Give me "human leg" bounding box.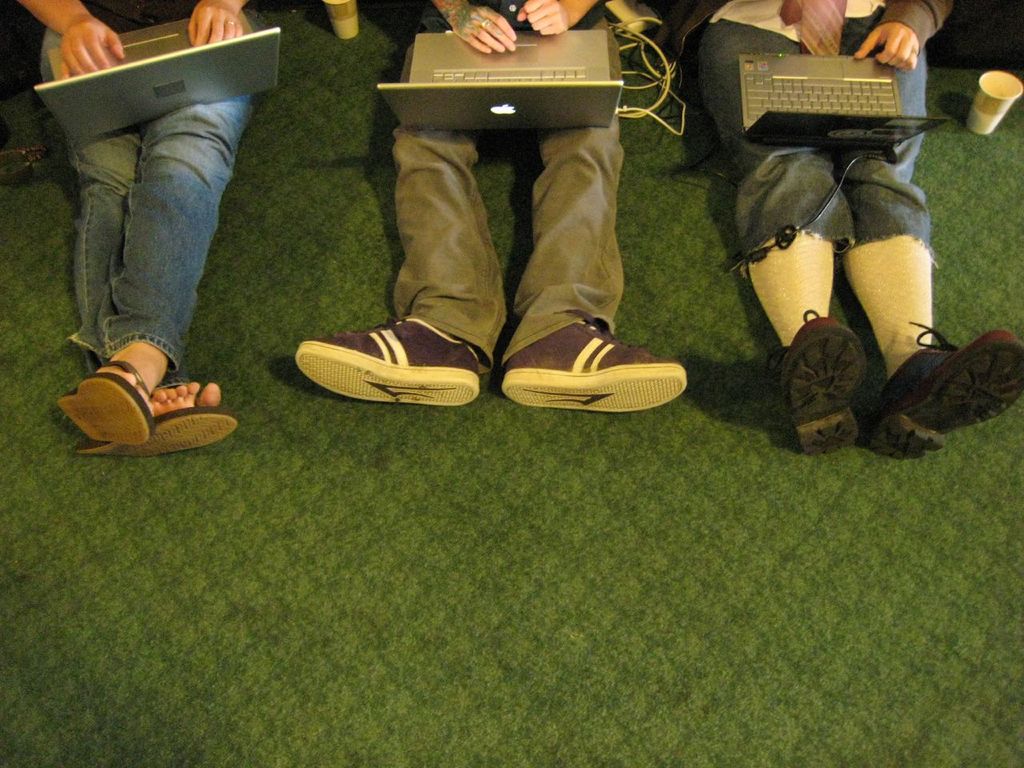
55, 2, 245, 442.
